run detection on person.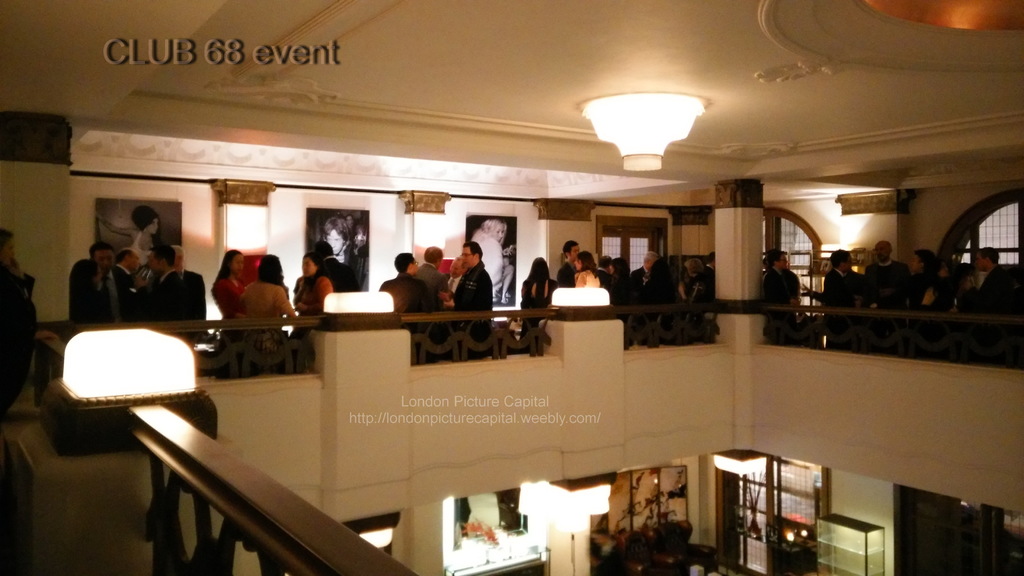
Result: box(570, 244, 609, 289).
